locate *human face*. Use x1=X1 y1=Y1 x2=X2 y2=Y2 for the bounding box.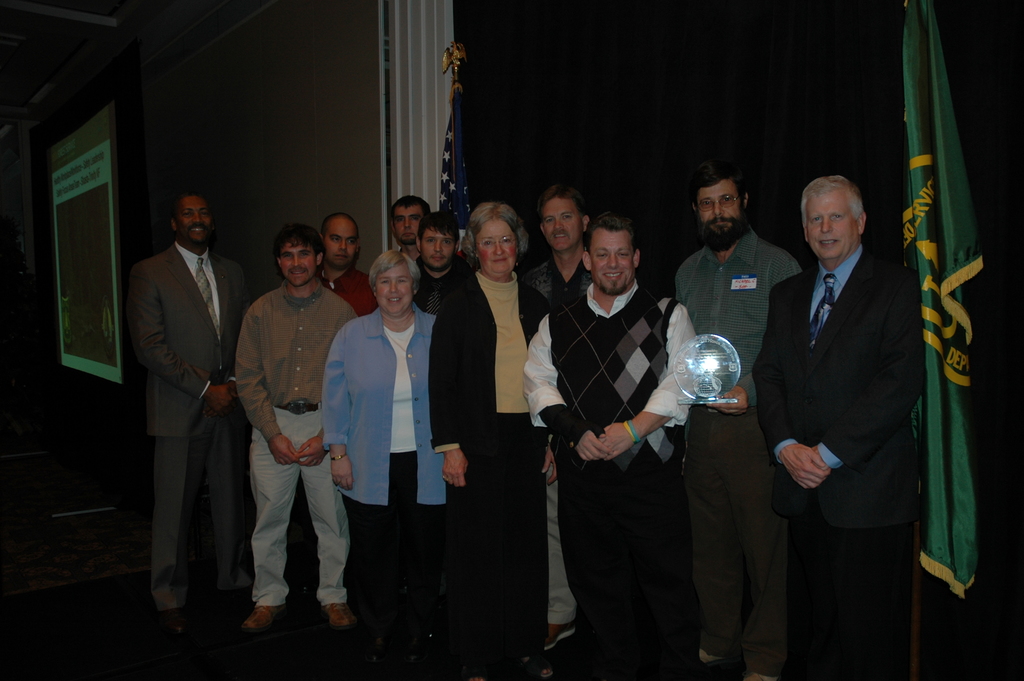
x1=176 y1=195 x2=211 y2=245.
